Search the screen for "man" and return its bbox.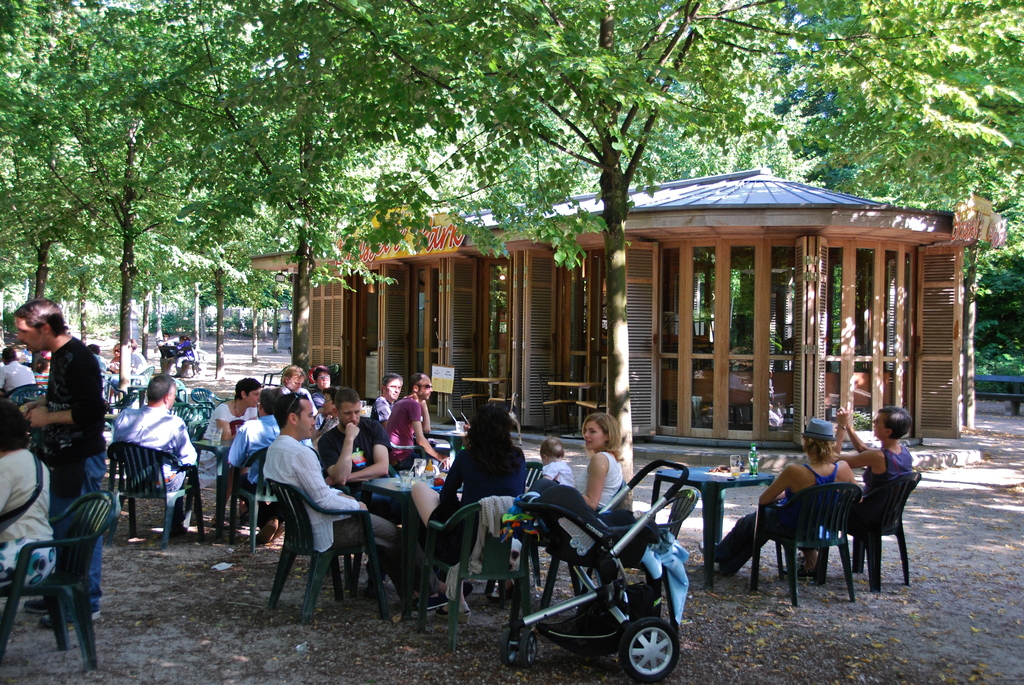
Found: x1=375, y1=375, x2=452, y2=478.
